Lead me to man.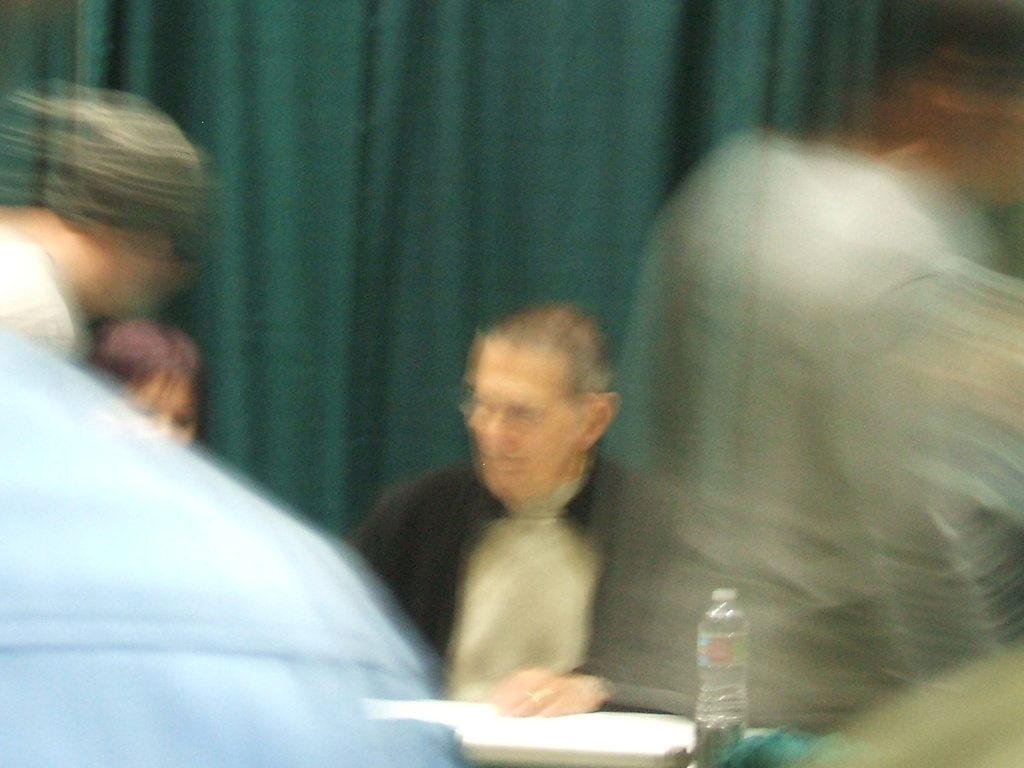
Lead to pyautogui.locateOnScreen(334, 294, 707, 731).
